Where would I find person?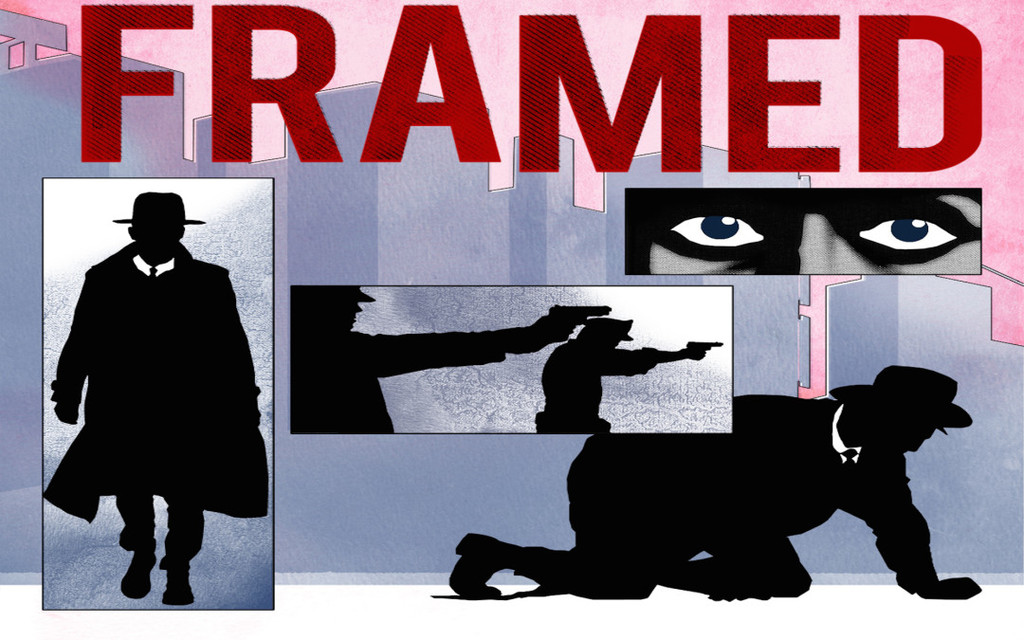
At x1=285, y1=295, x2=609, y2=440.
